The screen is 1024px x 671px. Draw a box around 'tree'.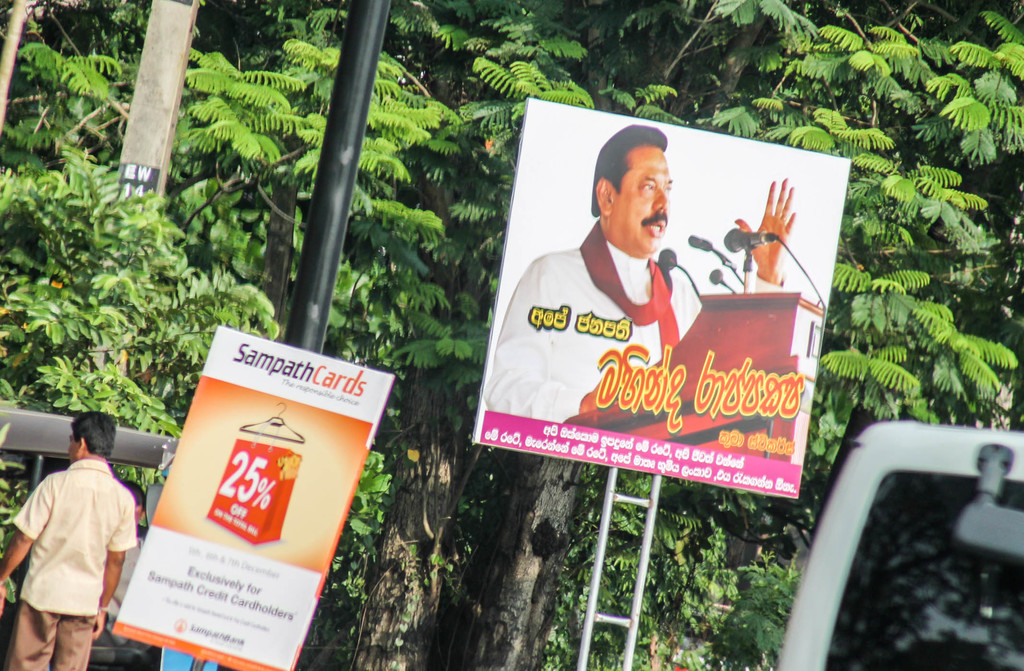
0 0 317 443.
